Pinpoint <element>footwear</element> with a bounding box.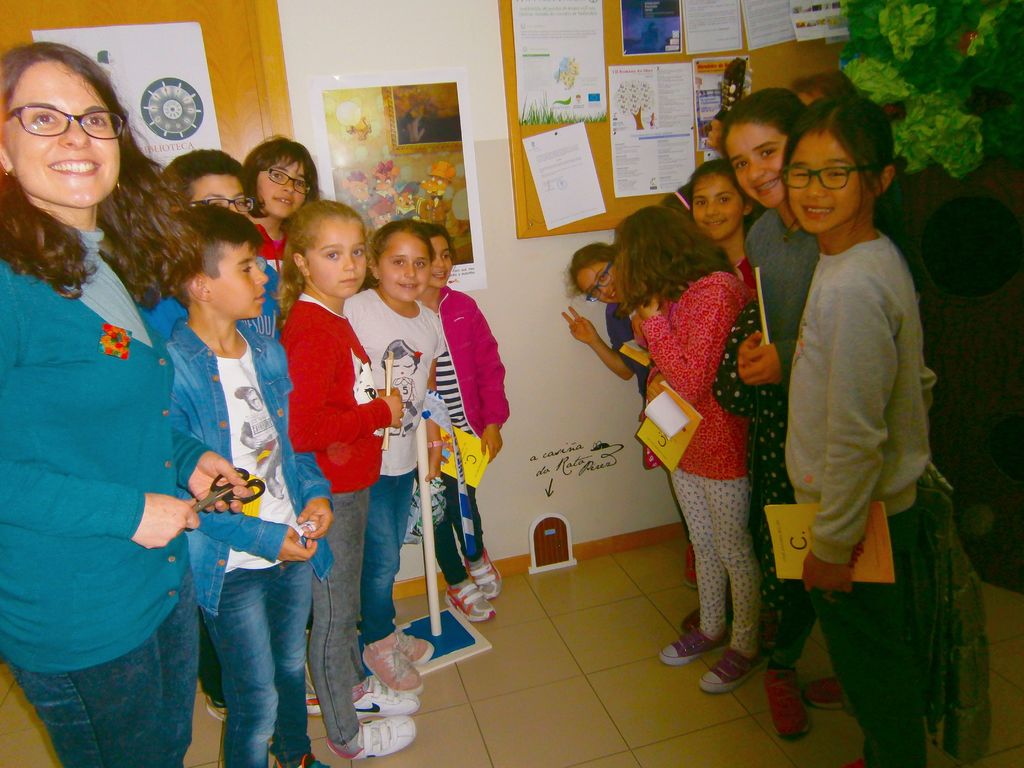
[x1=703, y1=644, x2=758, y2=692].
